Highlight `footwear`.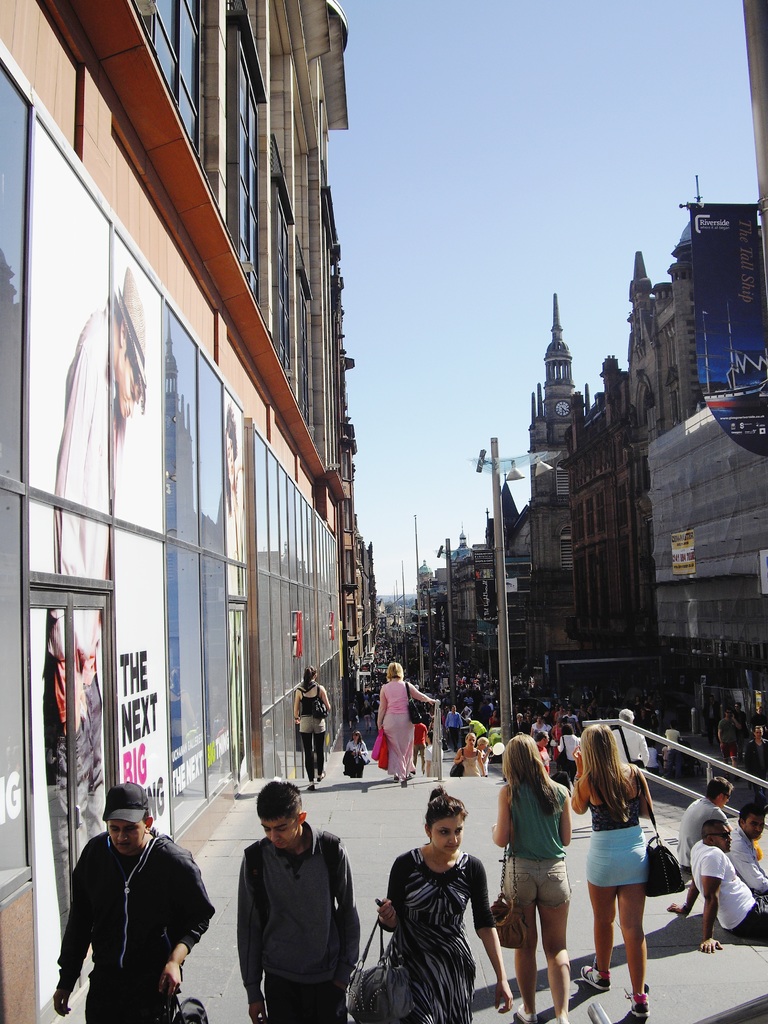
Highlighted region: (627, 984, 652, 1018).
